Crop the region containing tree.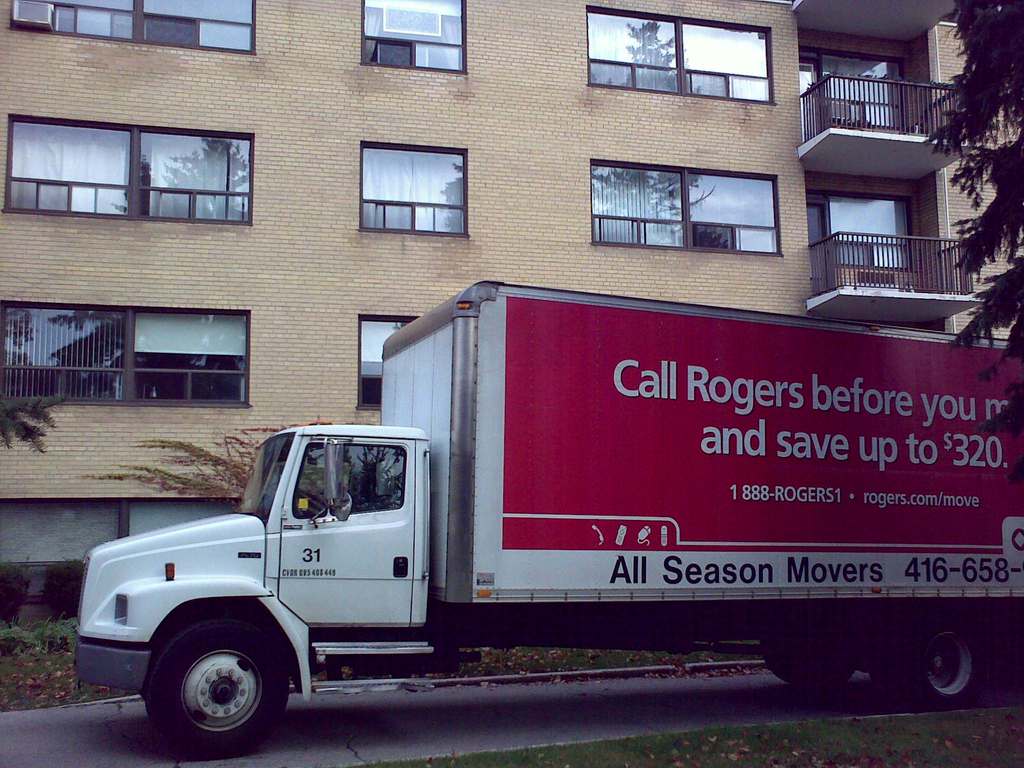
Crop region: <region>0, 392, 55, 447</region>.
